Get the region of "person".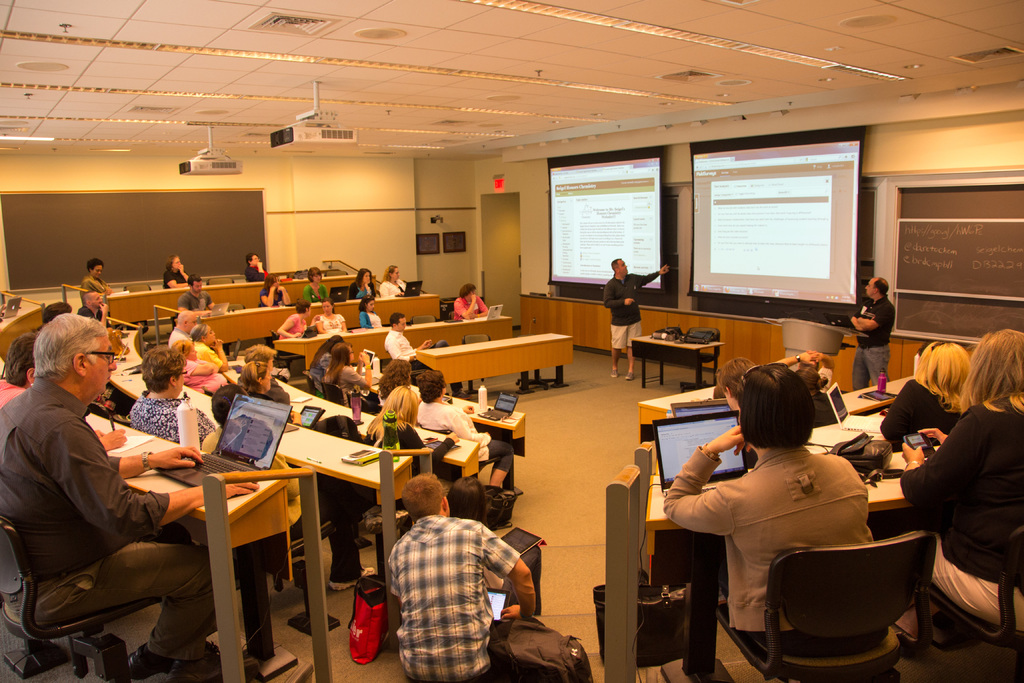
left=180, top=274, right=215, bottom=315.
